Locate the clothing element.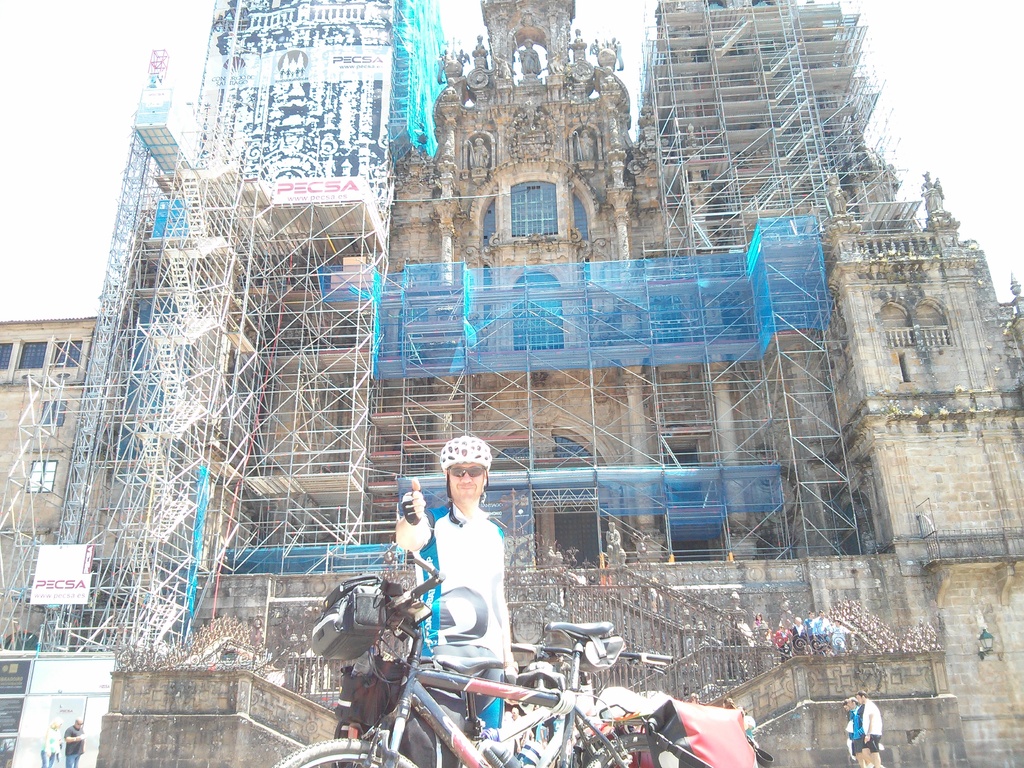
Element bbox: <box>857,698,883,754</box>.
